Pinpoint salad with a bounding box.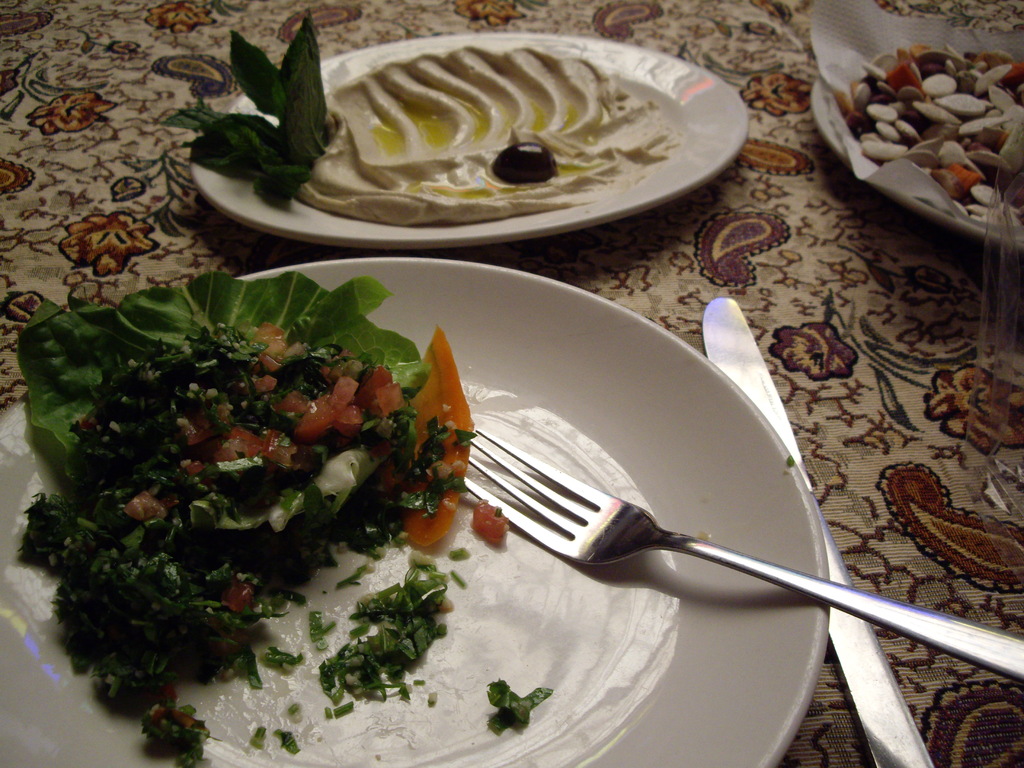
0,230,472,728.
